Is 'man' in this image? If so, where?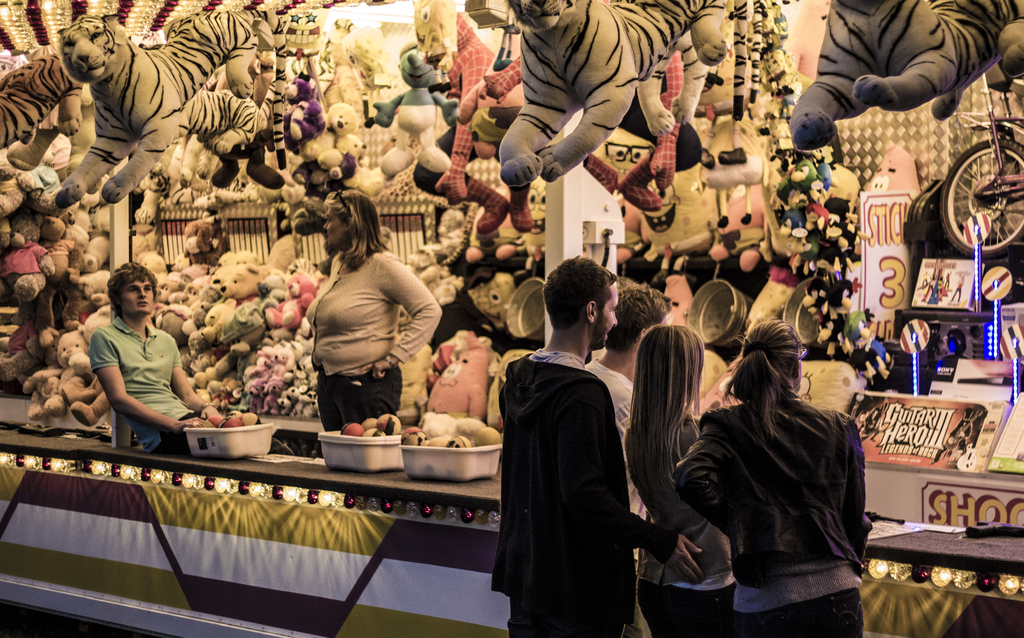
Yes, at detection(87, 260, 293, 455).
